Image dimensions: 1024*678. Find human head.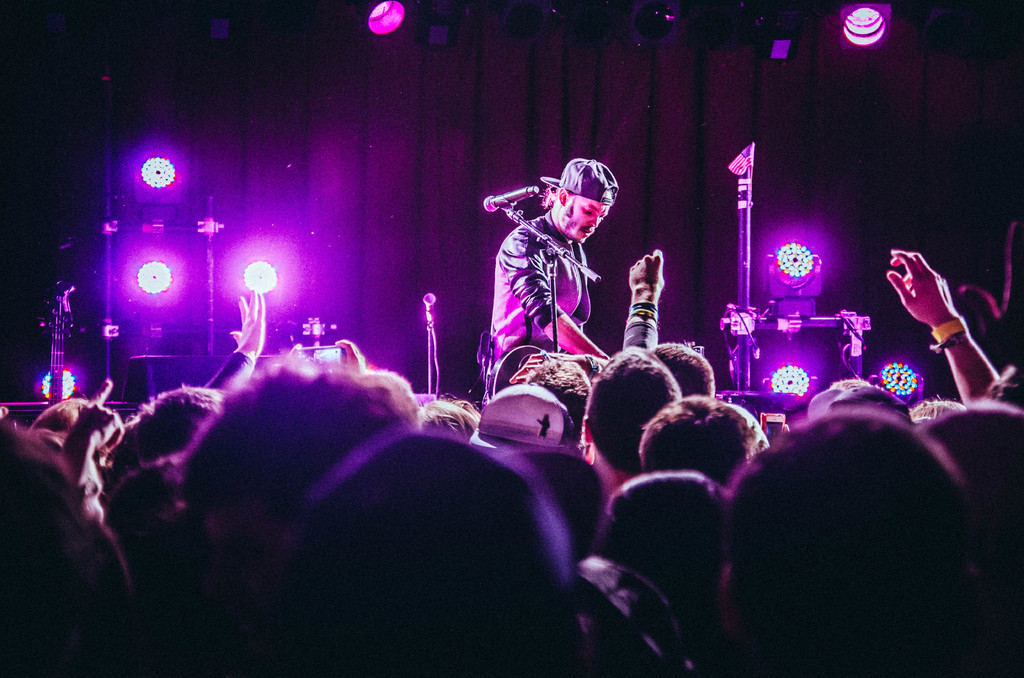
pyautogui.locateOnScreen(649, 343, 712, 398).
